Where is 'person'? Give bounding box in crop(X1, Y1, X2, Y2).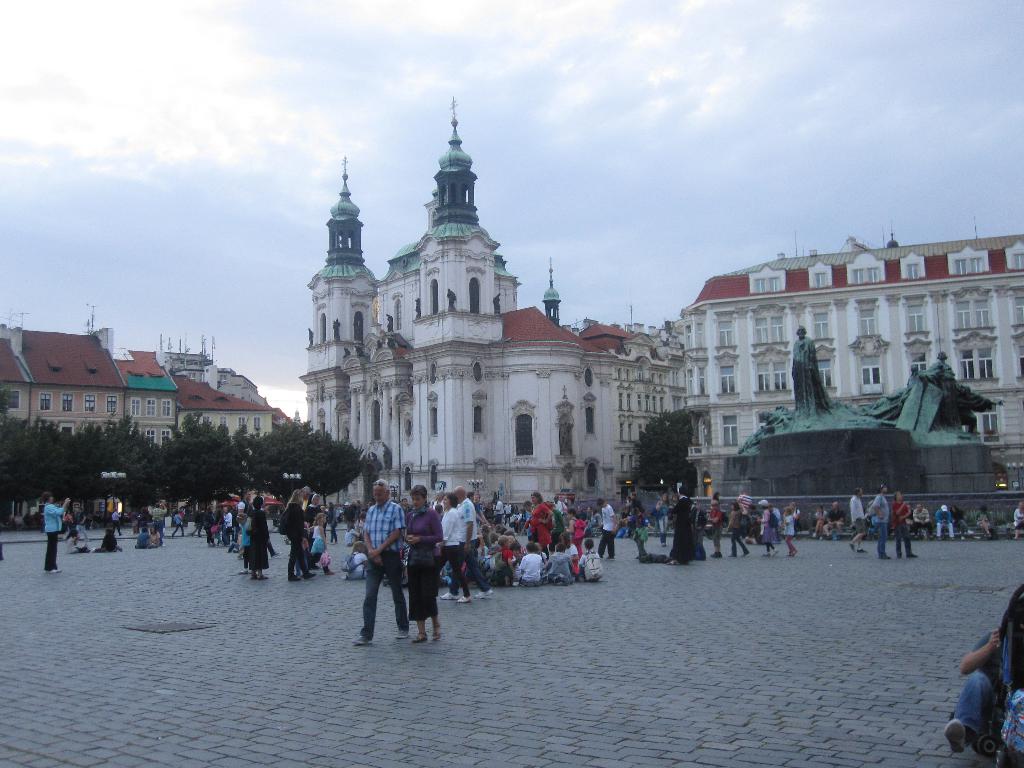
crop(152, 500, 167, 541).
